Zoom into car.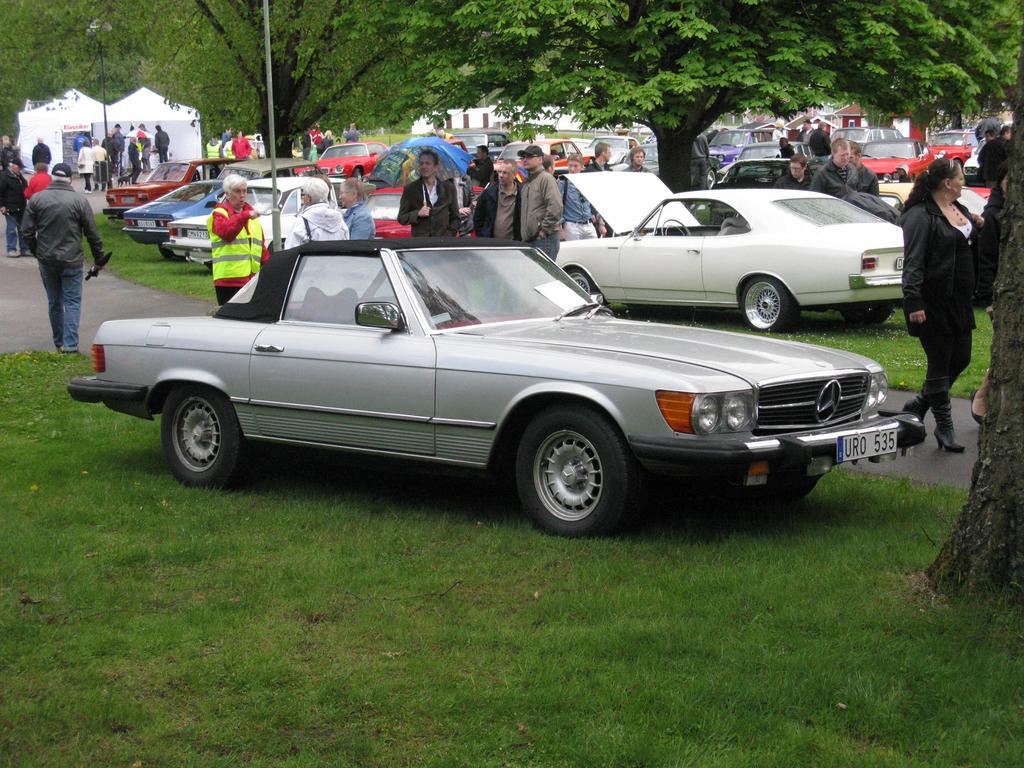
Zoom target: (left=72, top=225, right=907, bottom=533).
